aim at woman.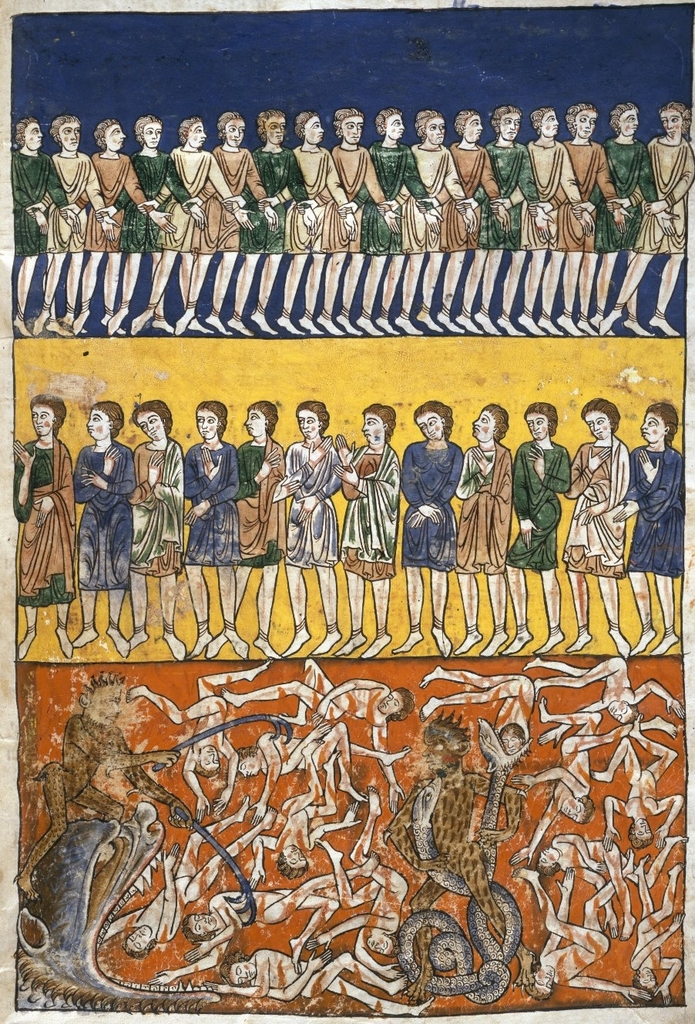
Aimed at {"x1": 401, "y1": 394, "x2": 491, "y2": 666}.
